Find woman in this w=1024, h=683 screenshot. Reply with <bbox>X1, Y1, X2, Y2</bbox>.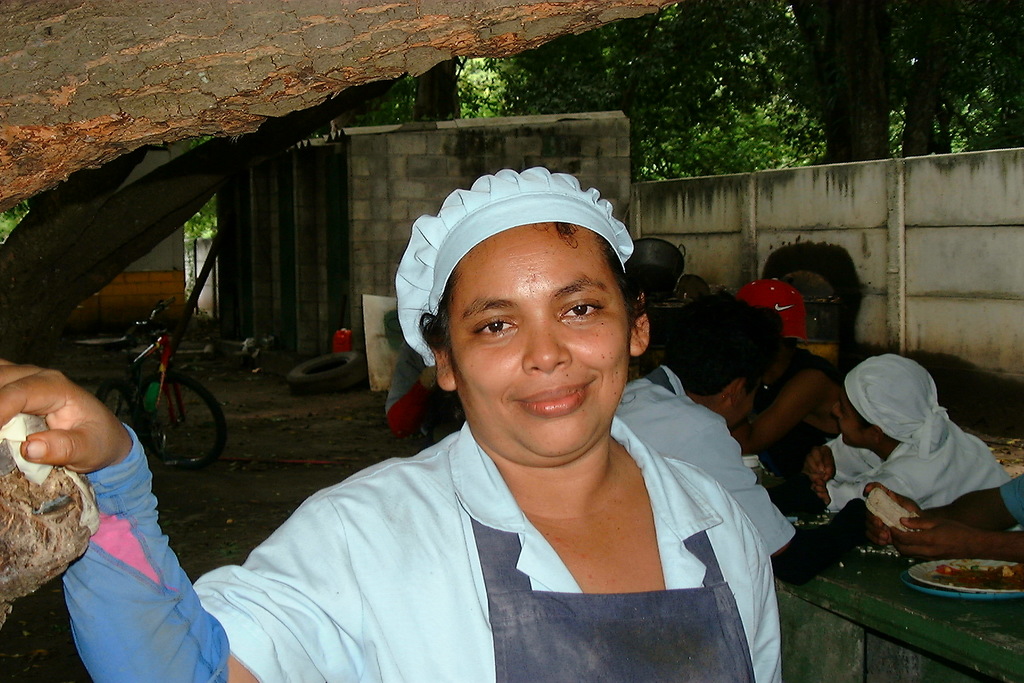
<bbox>0, 169, 798, 682</bbox>.
